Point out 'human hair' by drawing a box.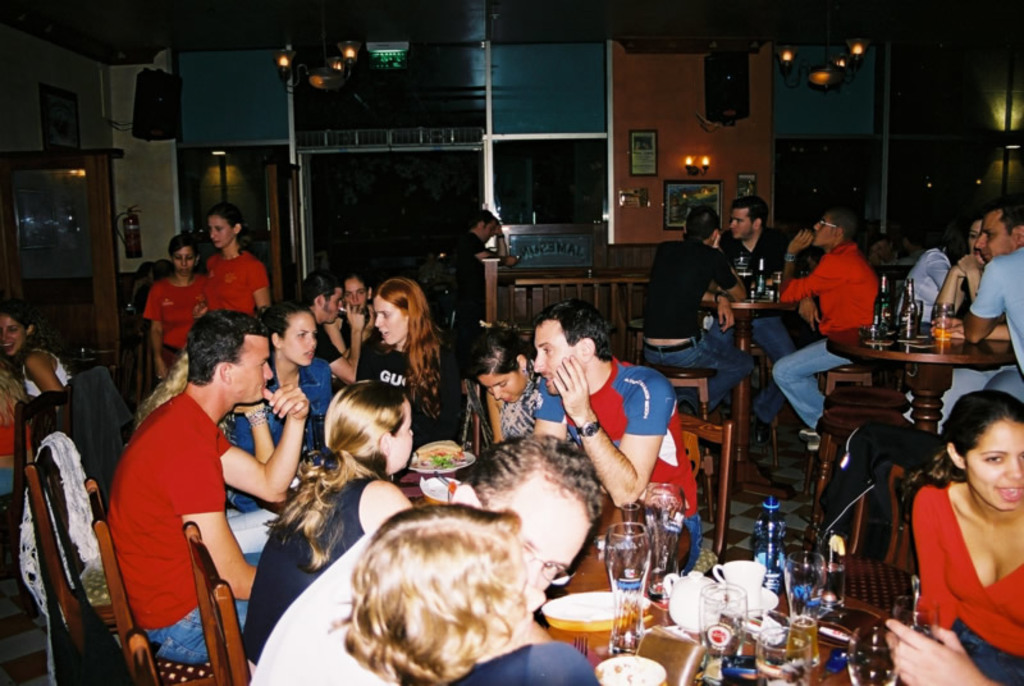
left=928, top=237, right=950, bottom=252.
